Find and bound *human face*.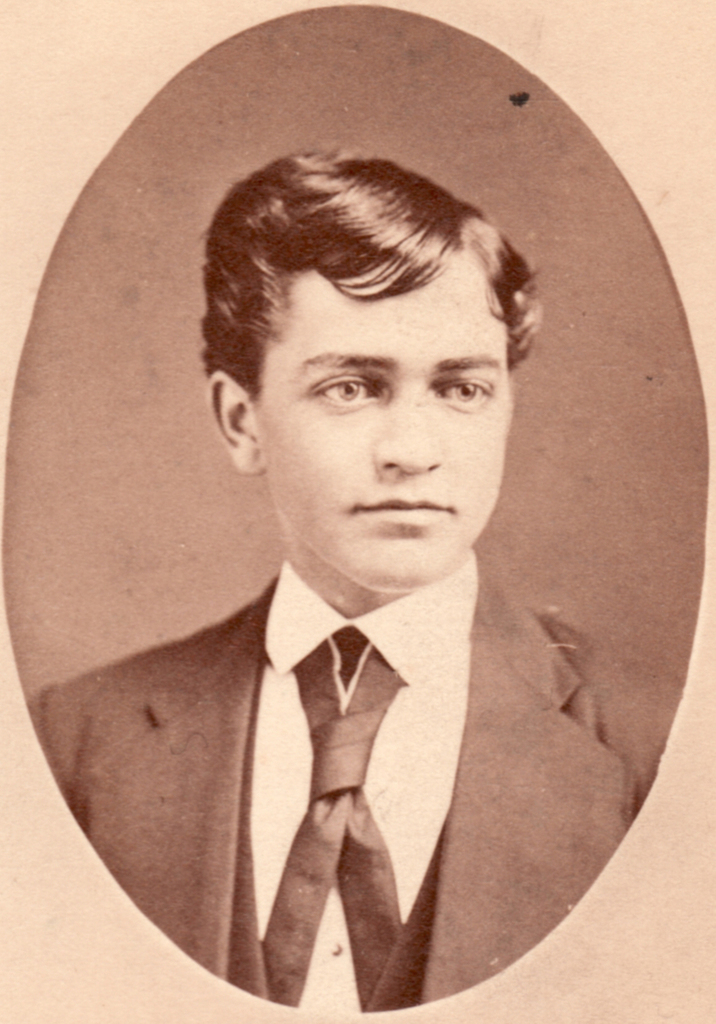
Bound: pyautogui.locateOnScreen(247, 252, 518, 596).
